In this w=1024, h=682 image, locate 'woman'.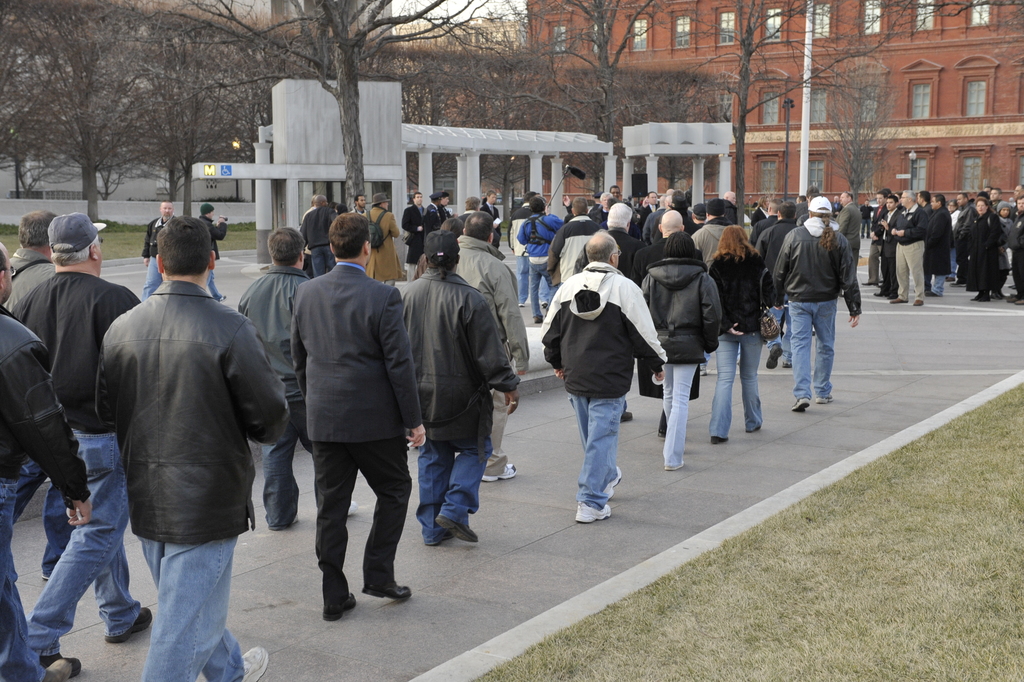
Bounding box: l=772, t=196, r=861, b=411.
